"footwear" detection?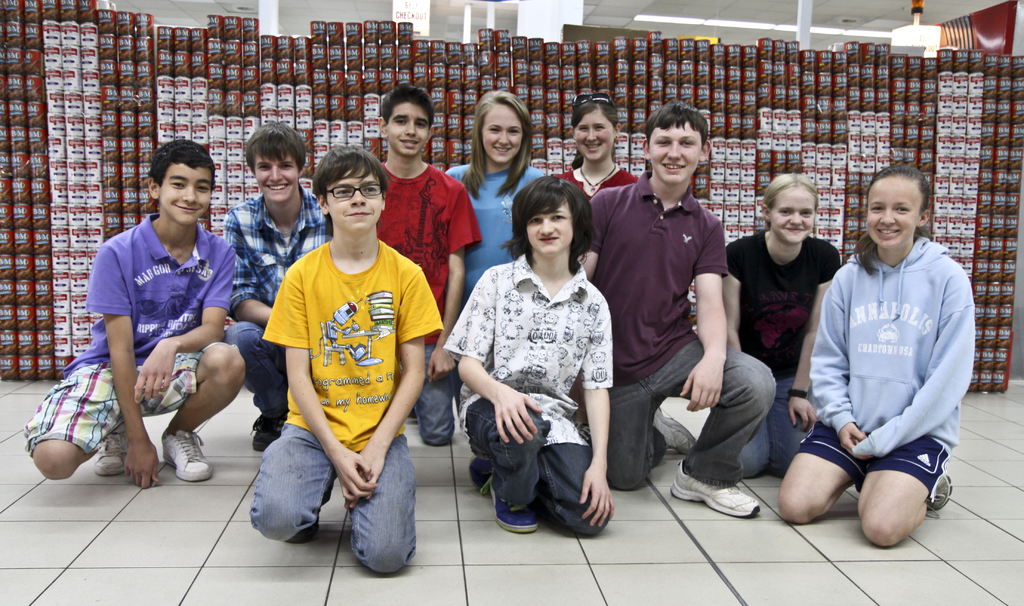
x1=150, y1=431, x2=202, y2=493
